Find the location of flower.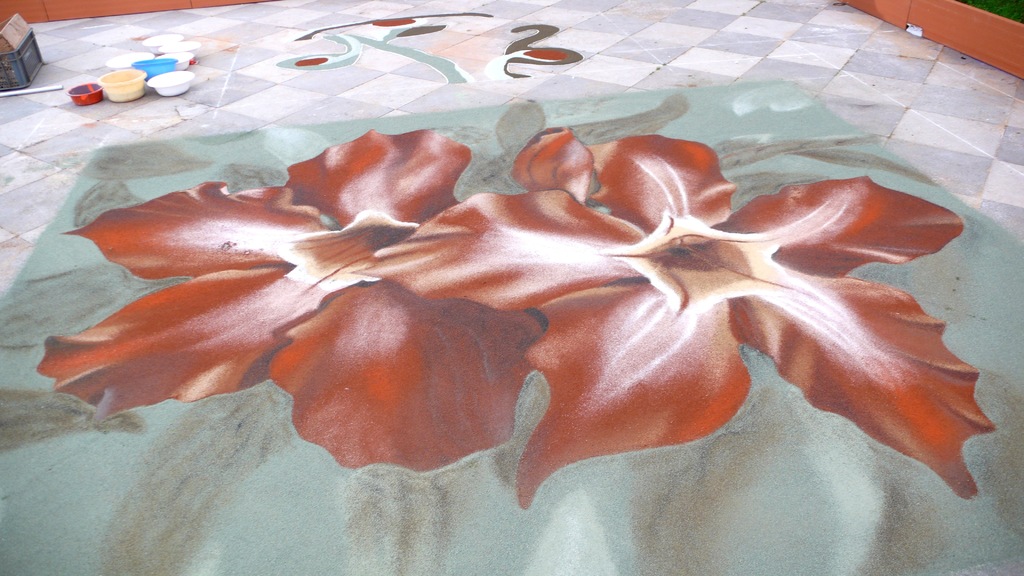
Location: (349, 125, 998, 511).
